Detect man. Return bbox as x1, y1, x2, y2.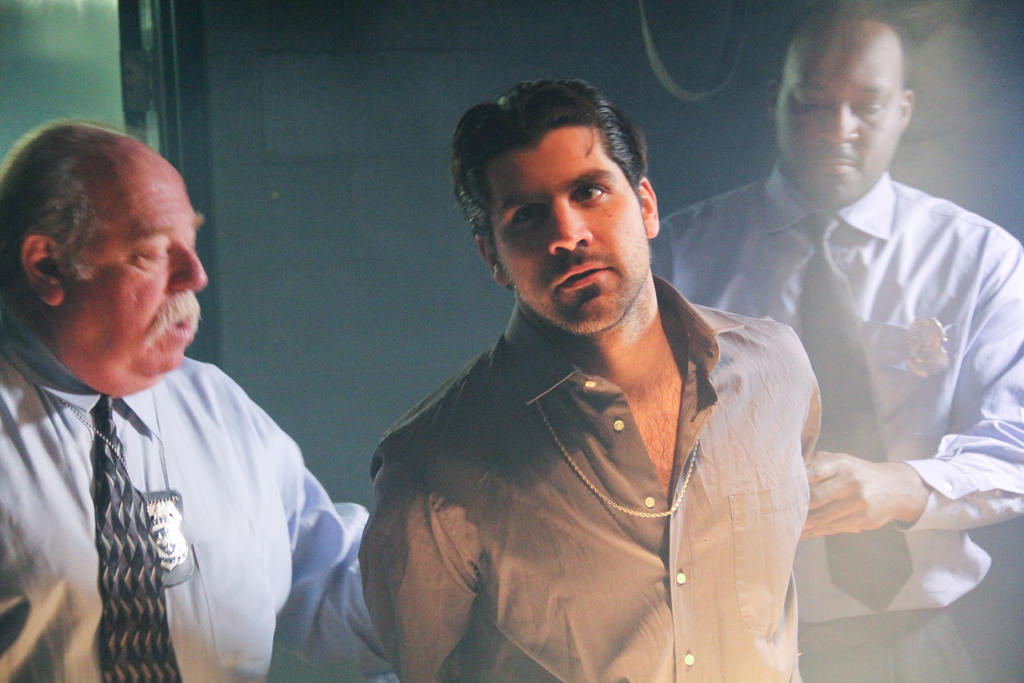
0, 118, 404, 682.
